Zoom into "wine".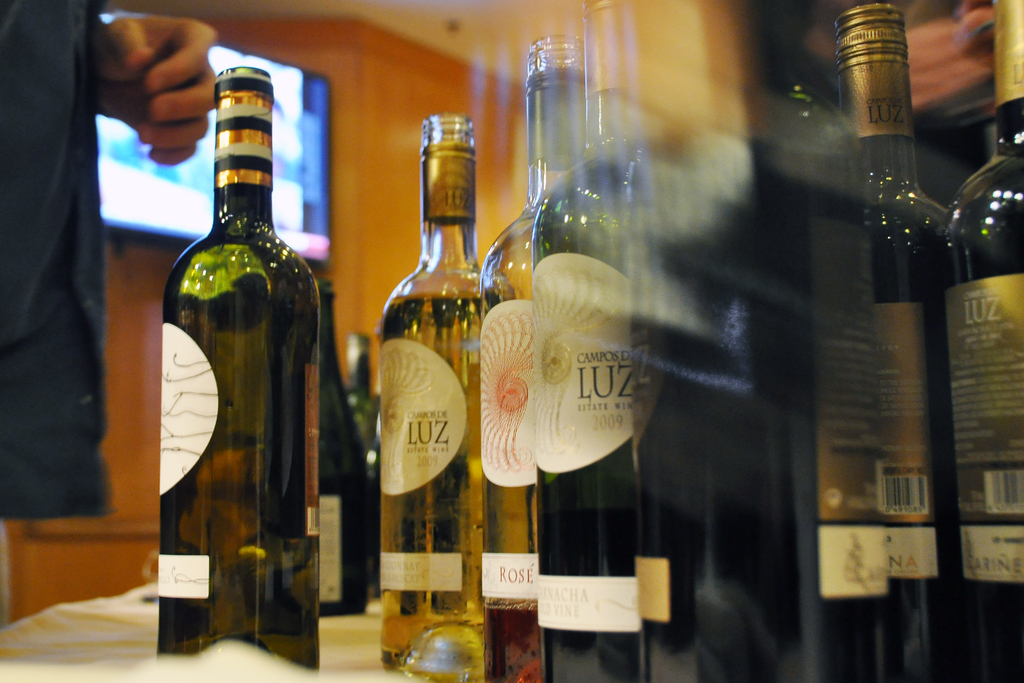
Zoom target: Rect(539, 514, 640, 682).
